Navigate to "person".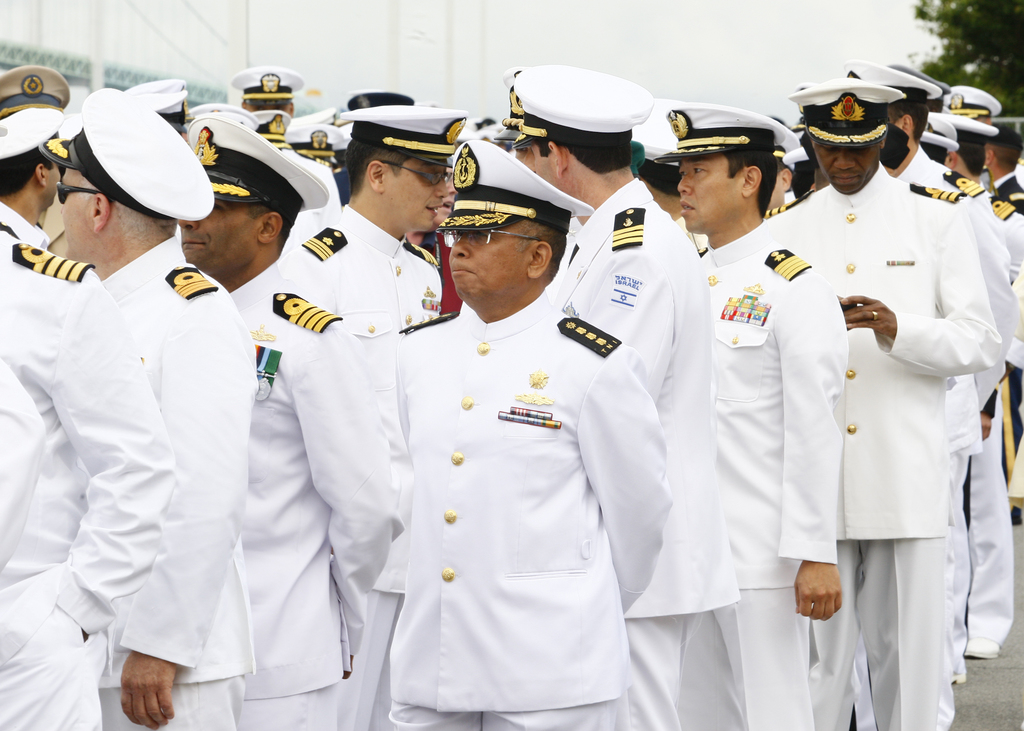
Navigation target: {"x1": 53, "y1": 88, "x2": 257, "y2": 730}.
